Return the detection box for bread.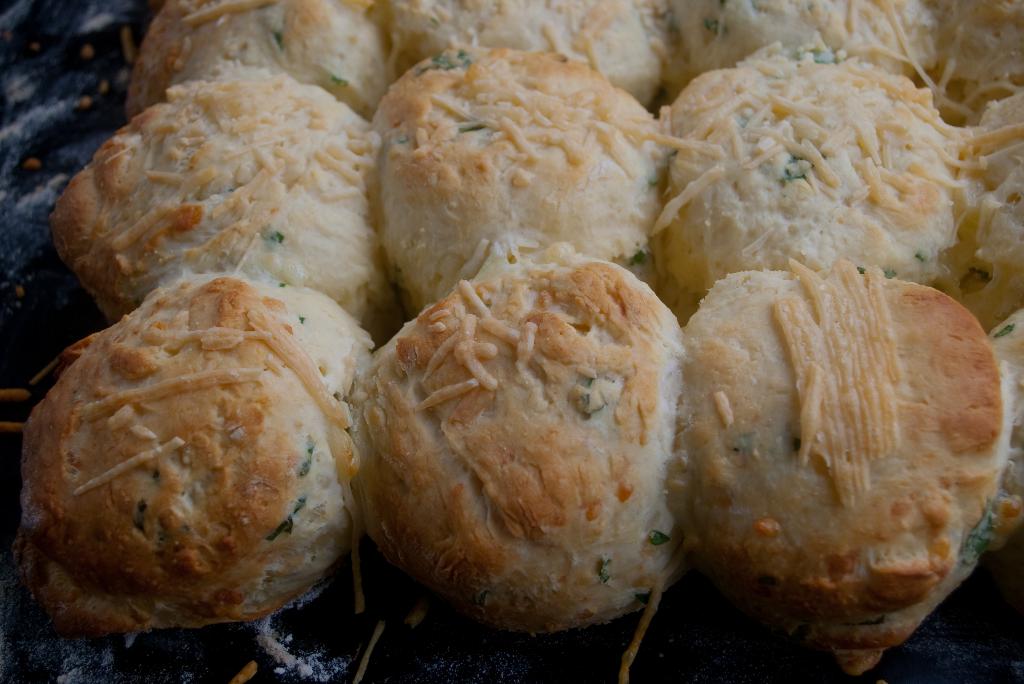
Rect(327, 216, 694, 657).
